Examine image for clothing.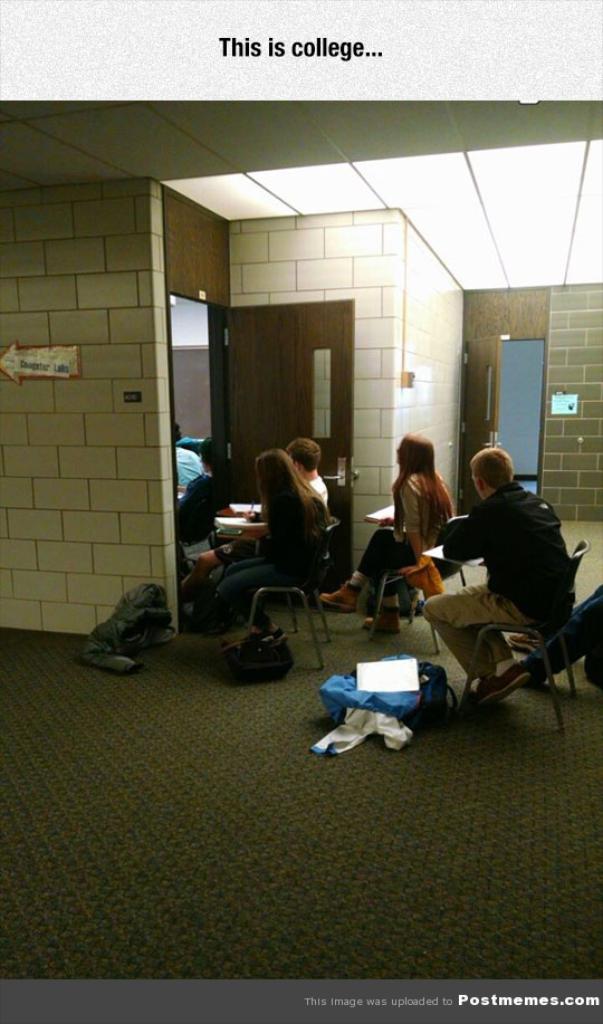
Examination result: left=212, top=473, right=333, bottom=570.
